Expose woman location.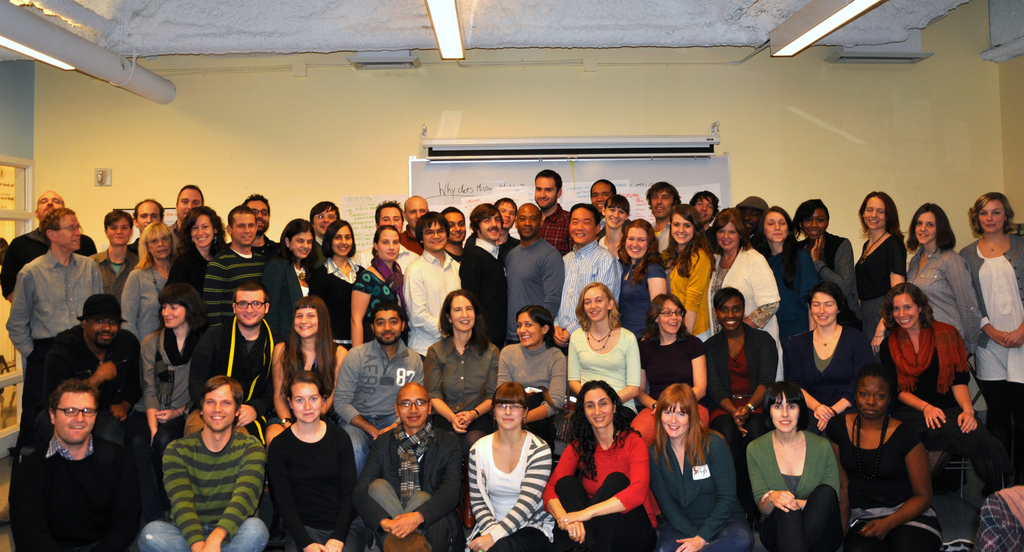
Exposed at (822,364,943,551).
